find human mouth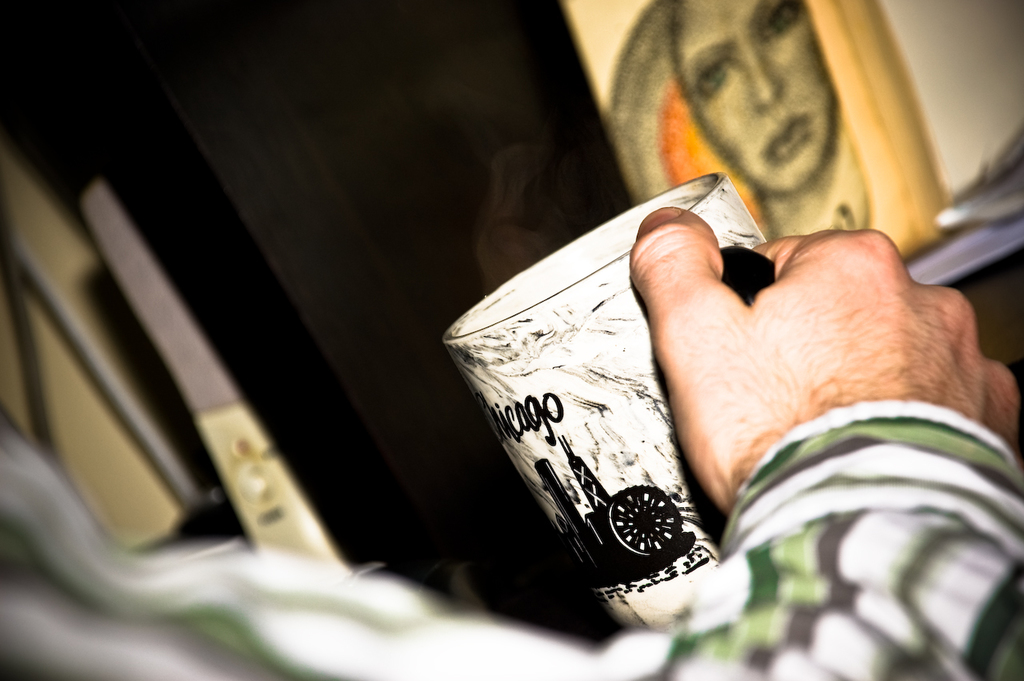
l=766, t=116, r=806, b=158
